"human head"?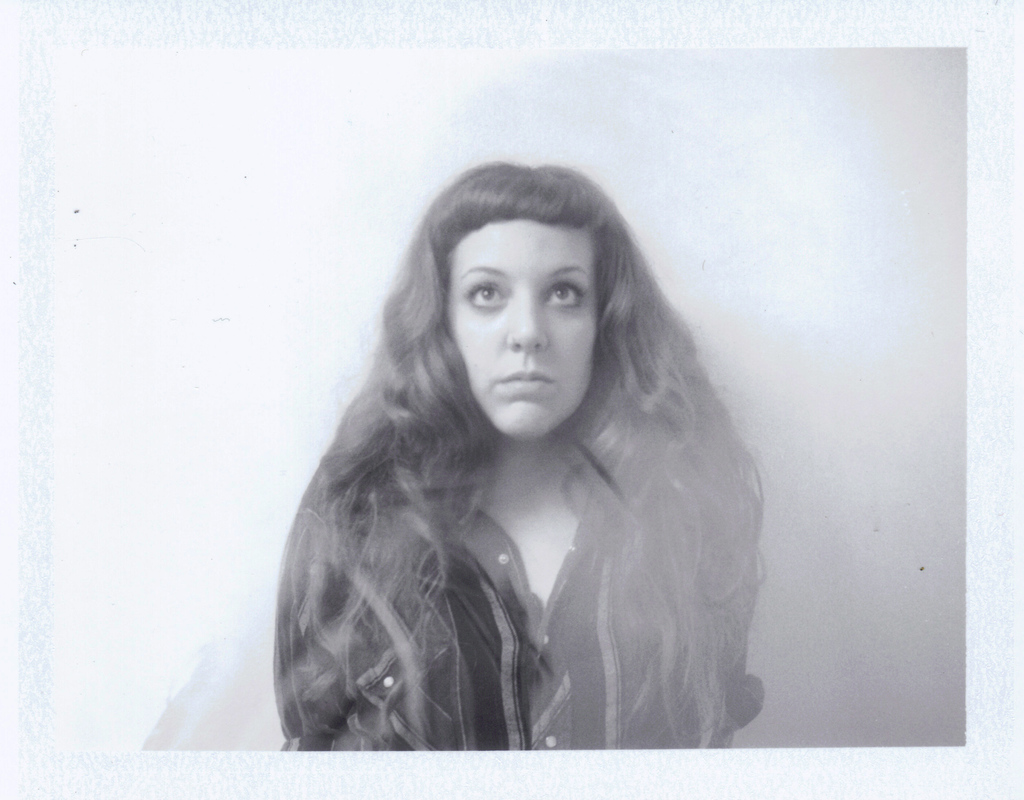
x1=411, y1=138, x2=621, y2=425
